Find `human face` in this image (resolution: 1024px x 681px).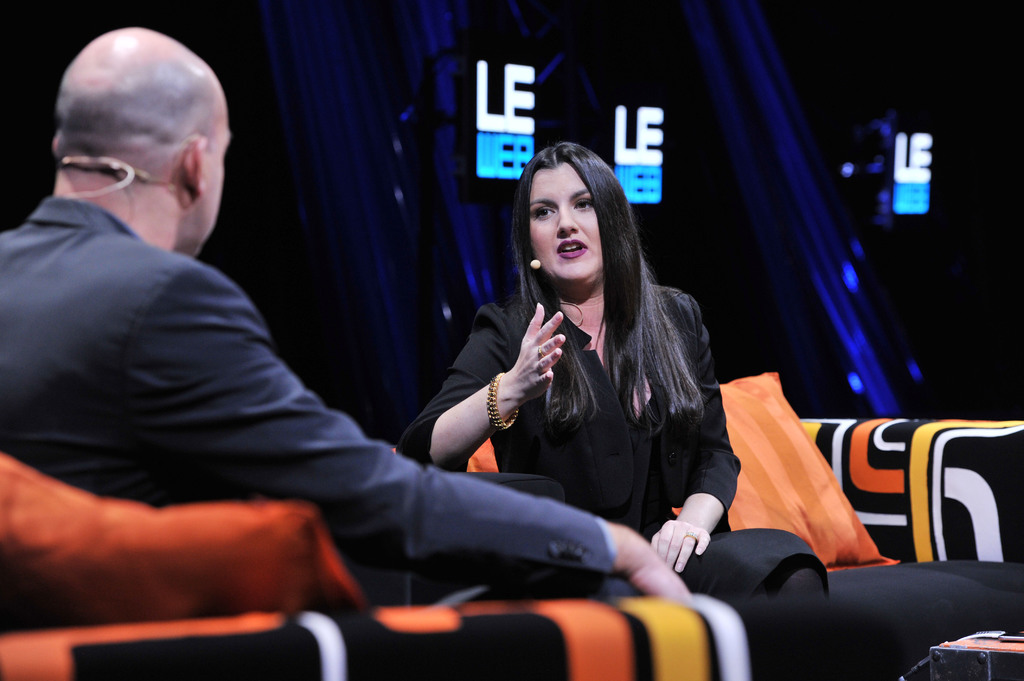
(left=532, top=167, right=609, bottom=281).
